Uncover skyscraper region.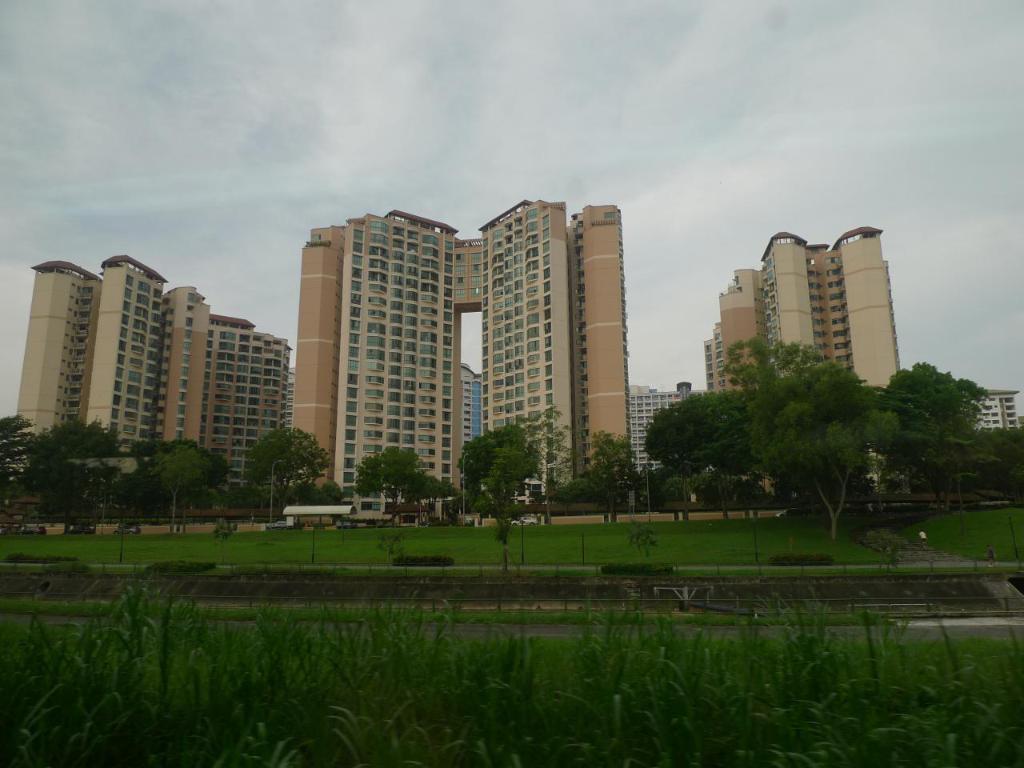
Uncovered: bbox(626, 380, 703, 479).
